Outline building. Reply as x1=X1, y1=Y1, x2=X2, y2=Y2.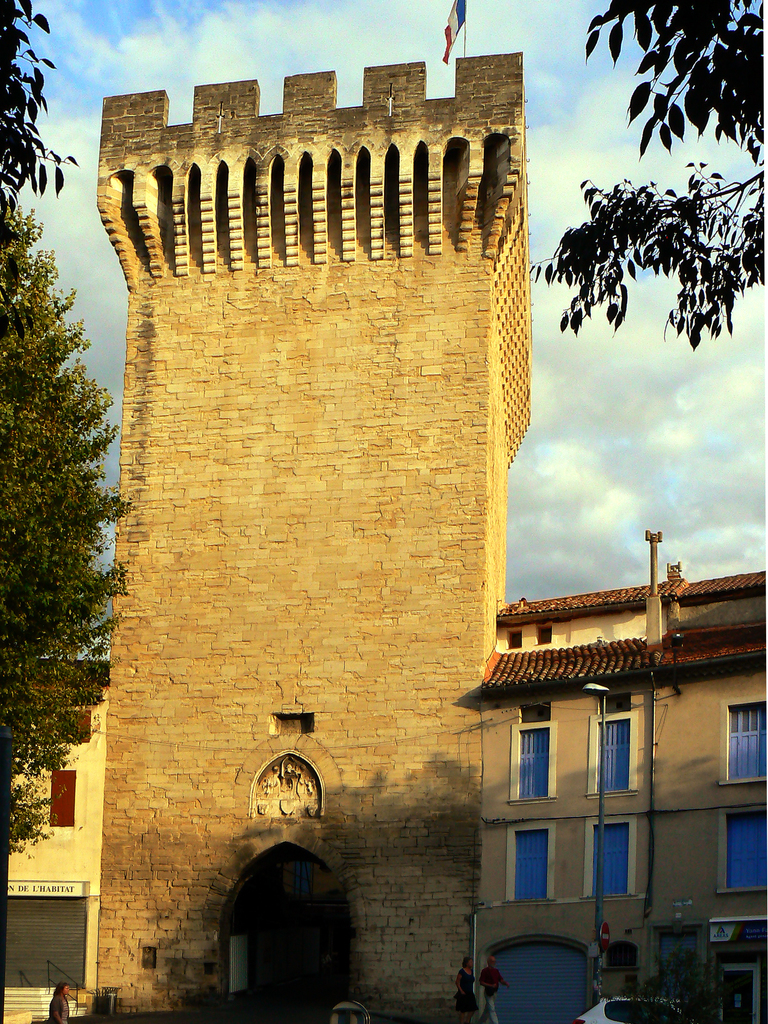
x1=96, y1=52, x2=531, y2=1014.
